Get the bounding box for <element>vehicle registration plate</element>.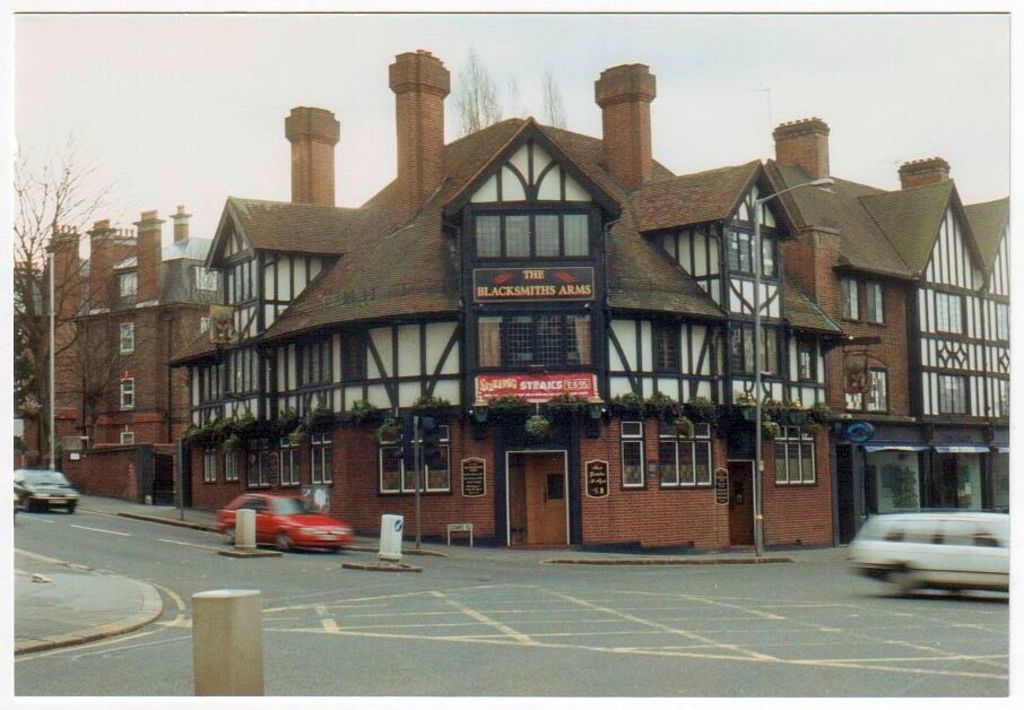
left=49, top=499, right=64, bottom=503.
